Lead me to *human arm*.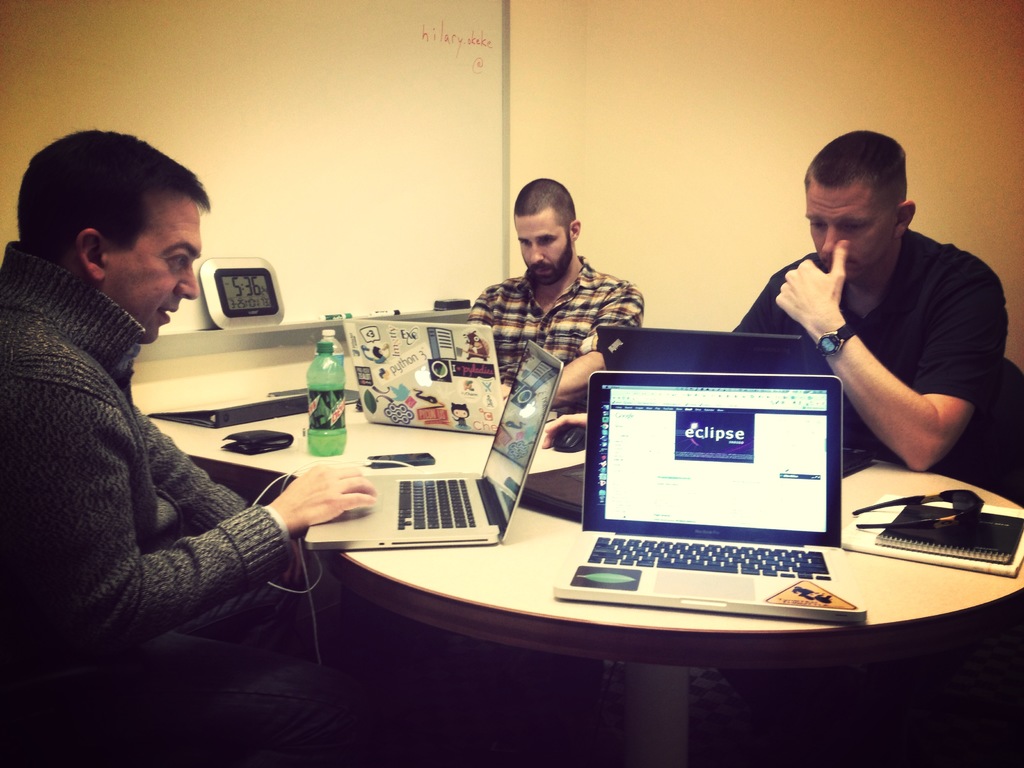
Lead to locate(468, 277, 512, 372).
